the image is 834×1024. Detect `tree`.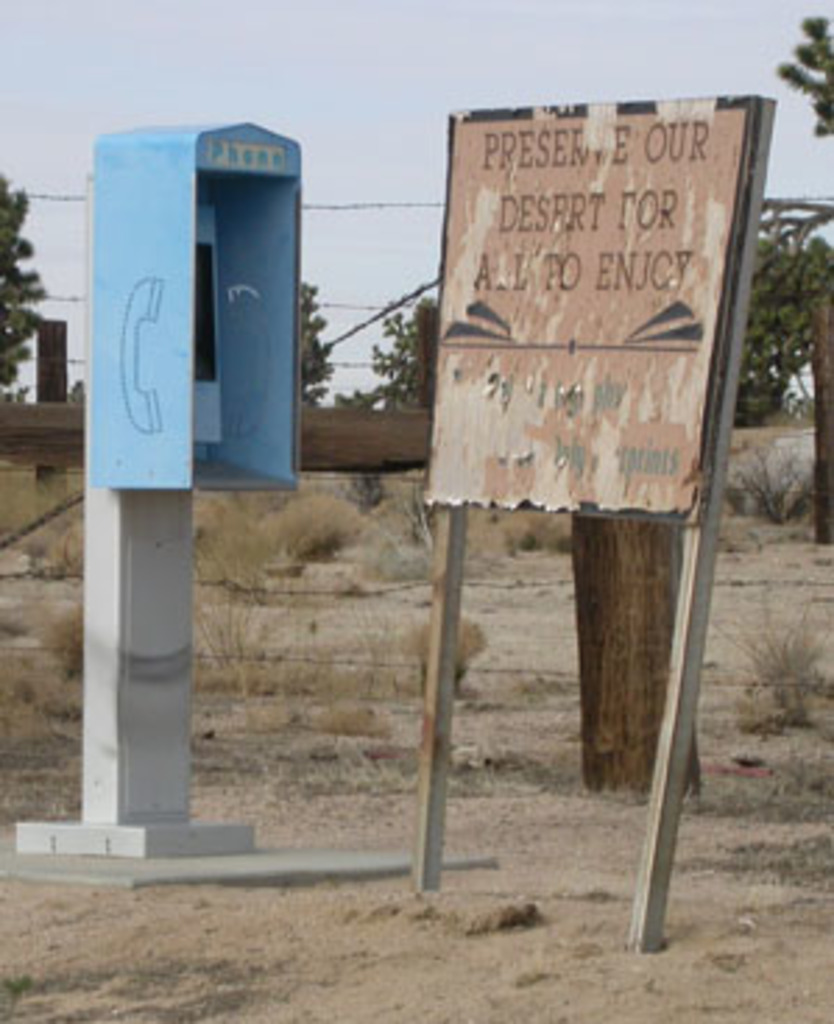
Detection: 298:282:332:402.
